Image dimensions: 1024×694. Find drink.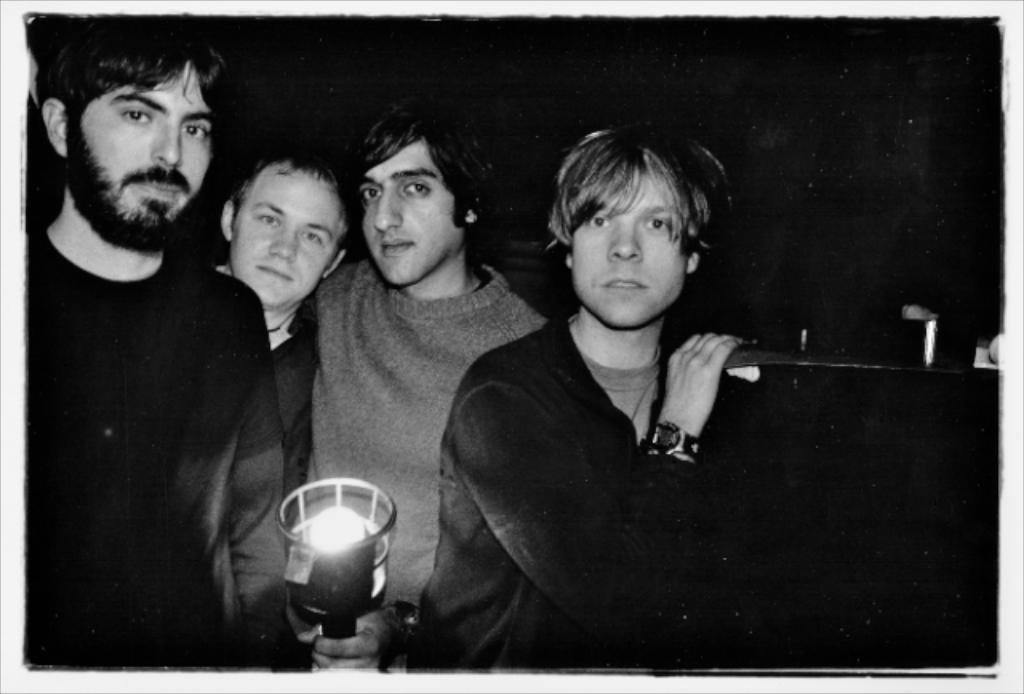
x1=286 y1=521 x2=386 y2=640.
